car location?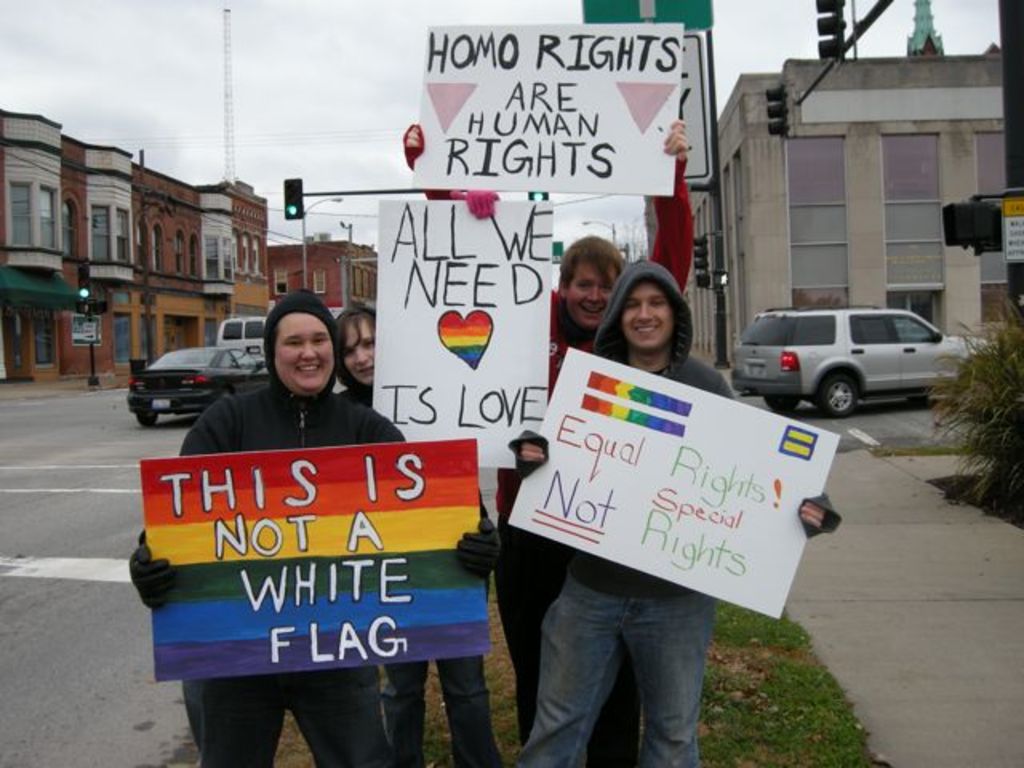
730, 306, 1003, 421
